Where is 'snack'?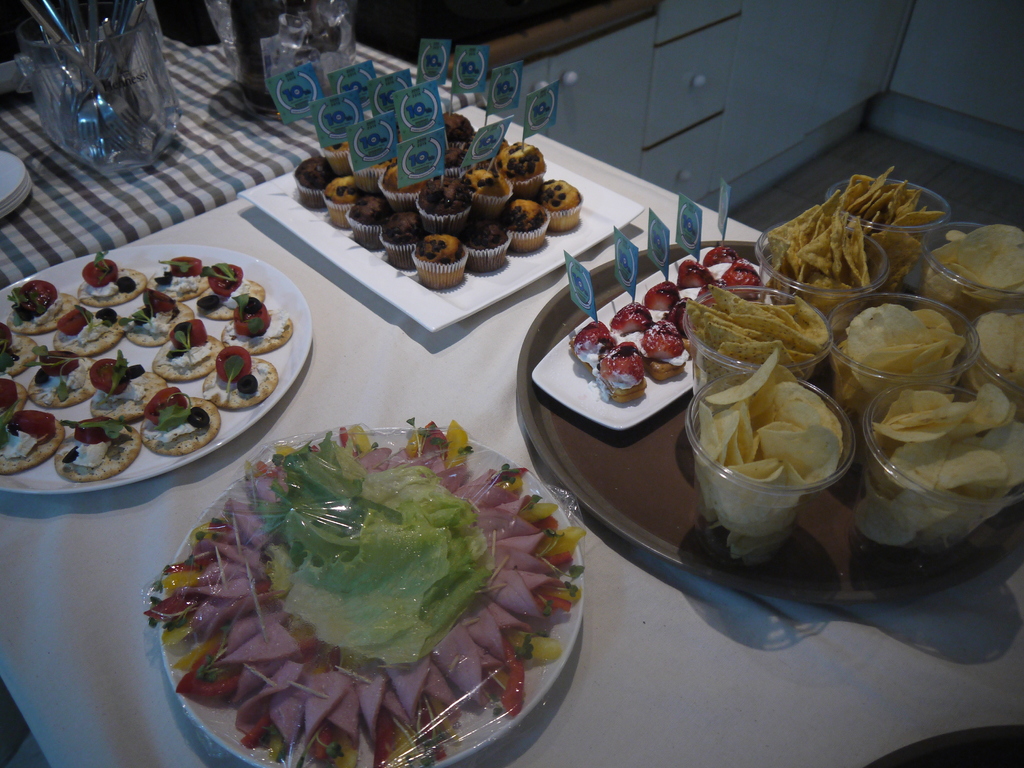
838:164:949:284.
